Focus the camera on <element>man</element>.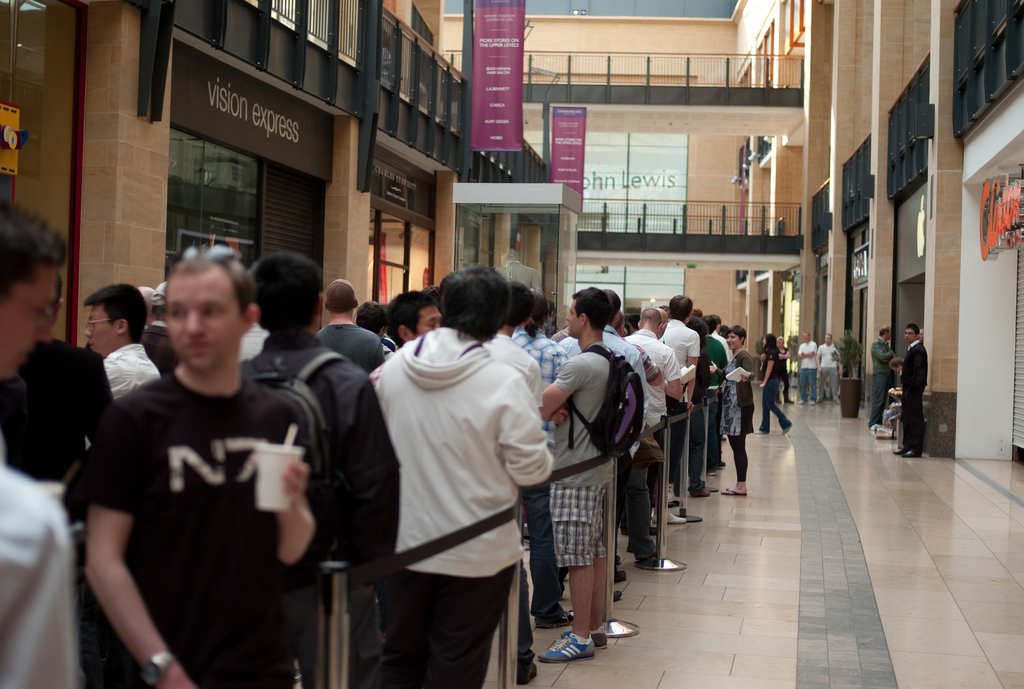
Focus region: rect(534, 299, 644, 649).
